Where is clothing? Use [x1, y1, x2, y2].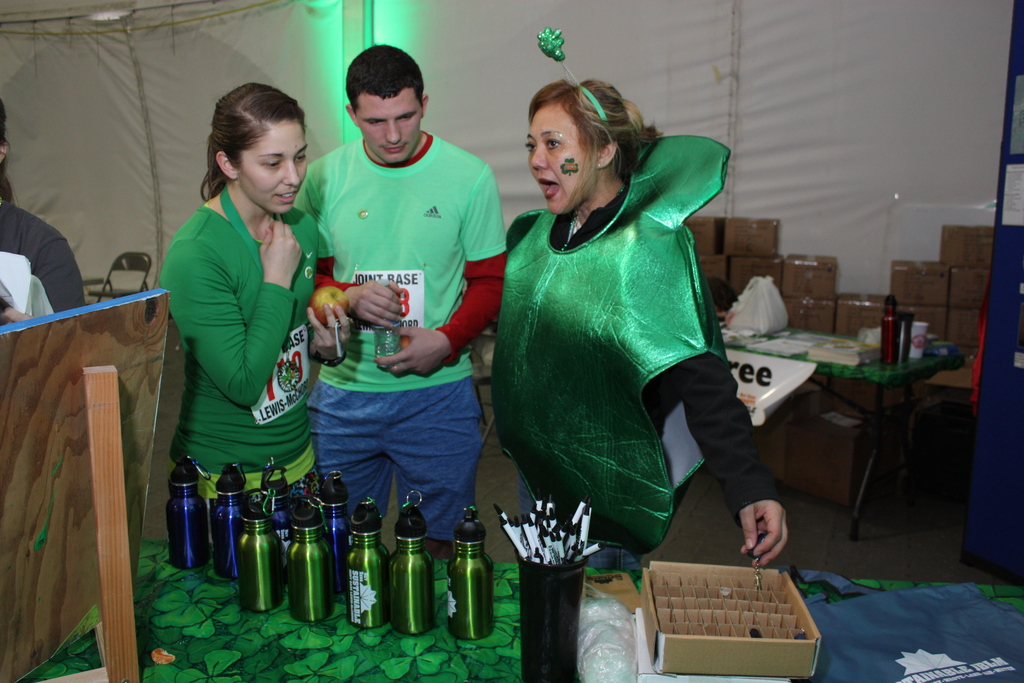
[499, 133, 766, 570].
